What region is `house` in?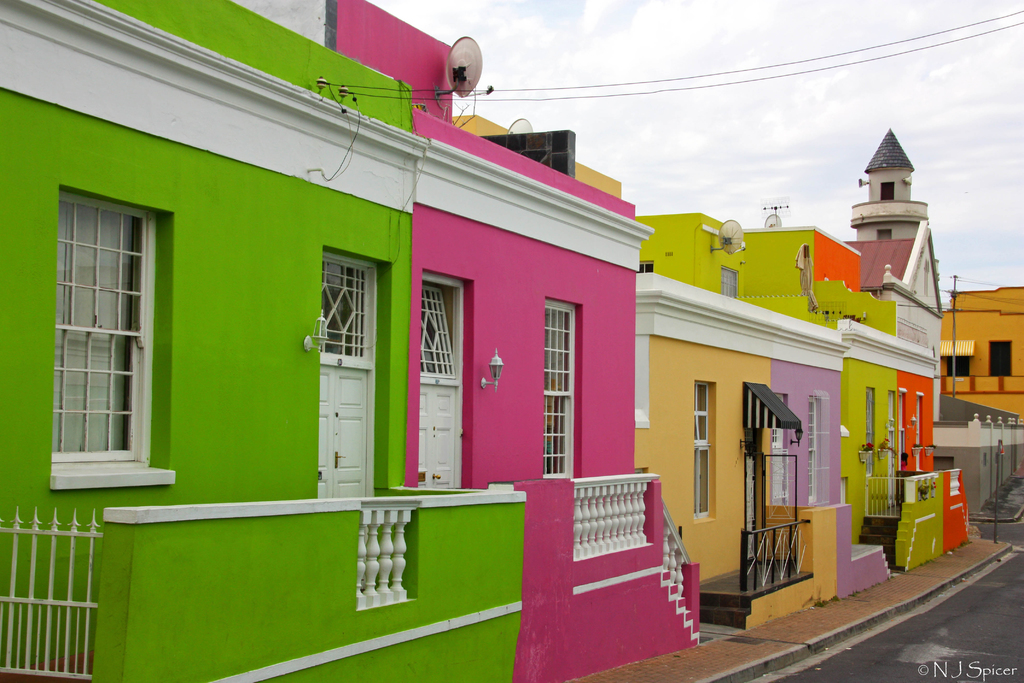
x1=938, y1=284, x2=1023, y2=419.
